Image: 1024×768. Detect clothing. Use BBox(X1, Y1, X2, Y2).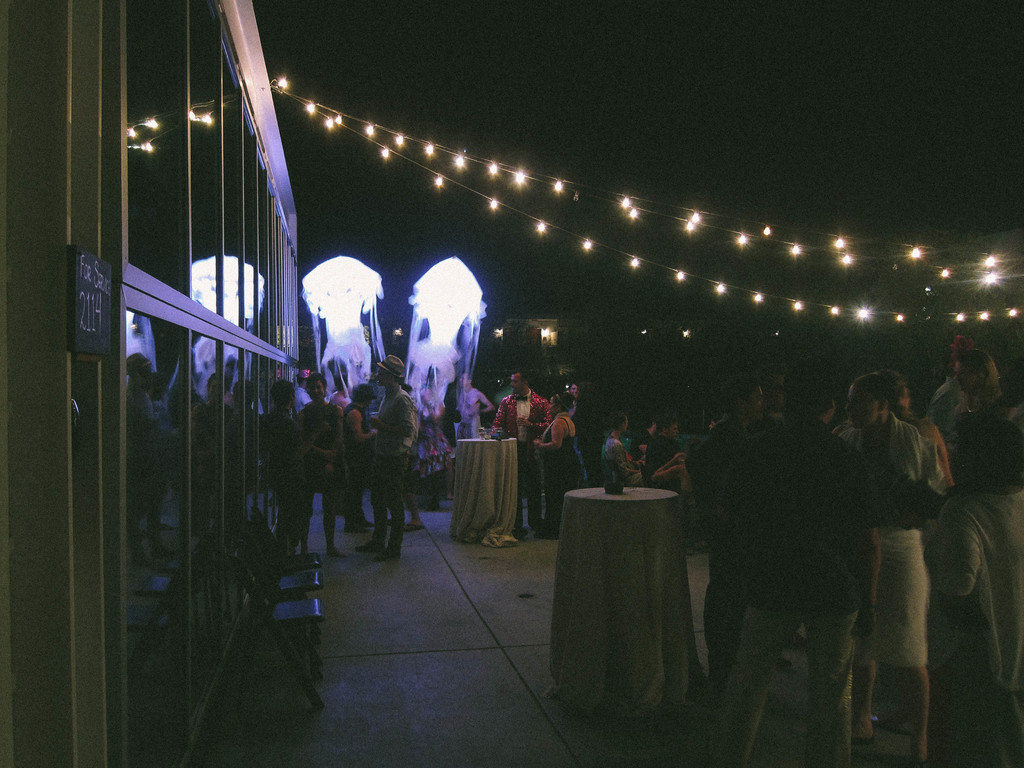
BBox(771, 425, 849, 623).
